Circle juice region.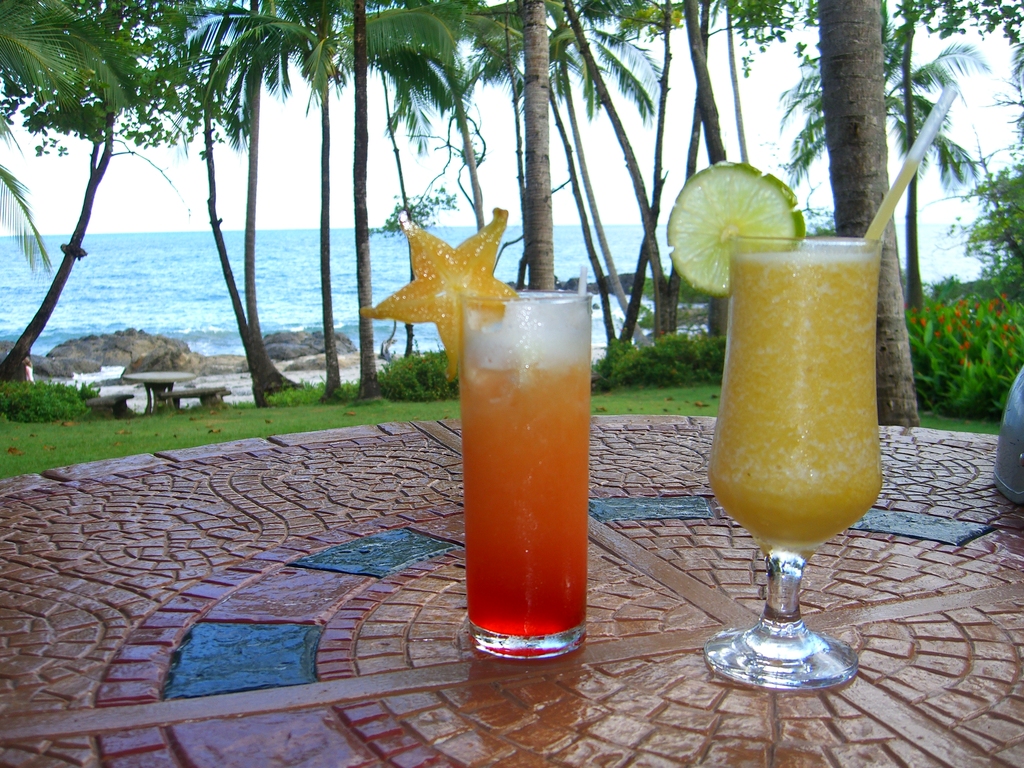
Region: l=703, t=249, r=890, b=552.
